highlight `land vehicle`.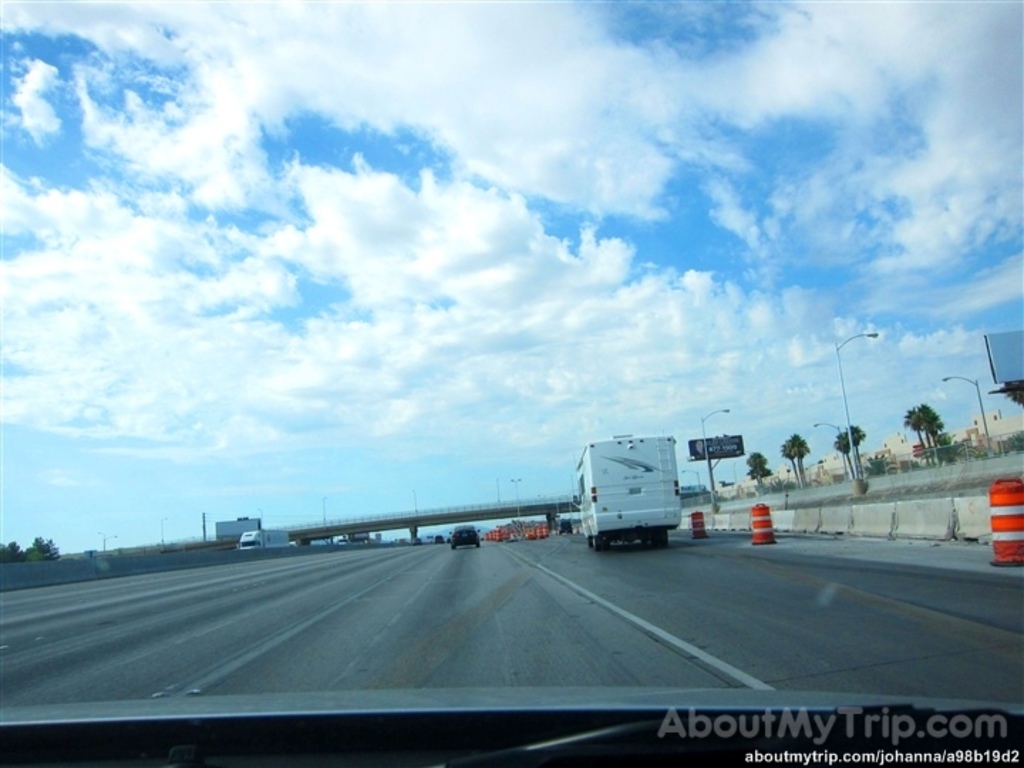
Highlighted region: box=[560, 438, 695, 563].
